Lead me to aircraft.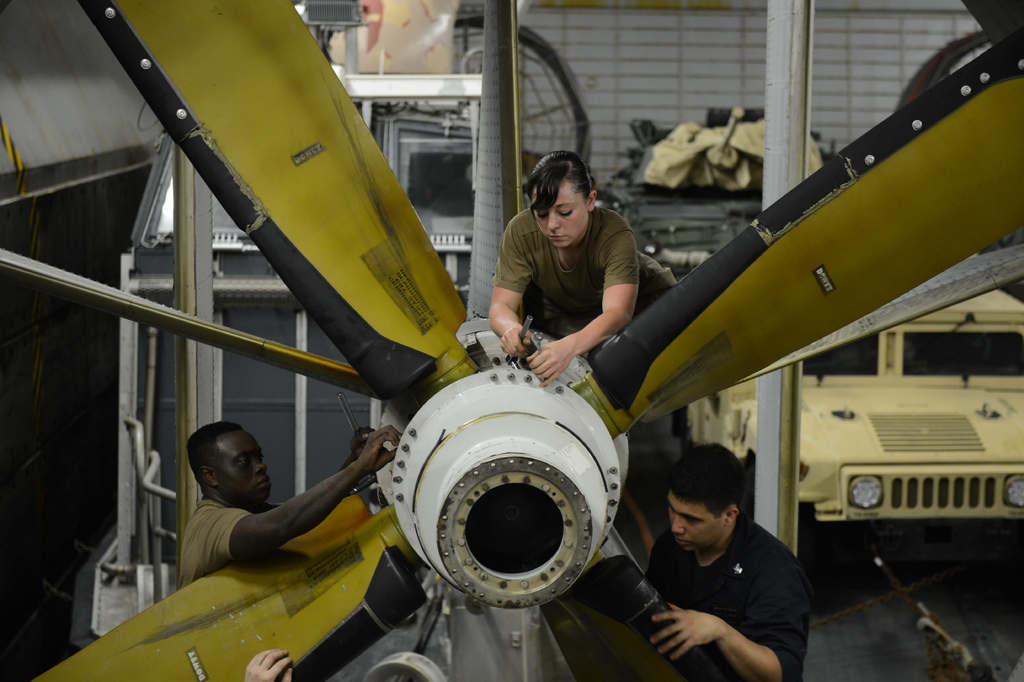
Lead to (left=54, top=8, right=1007, bottom=681).
